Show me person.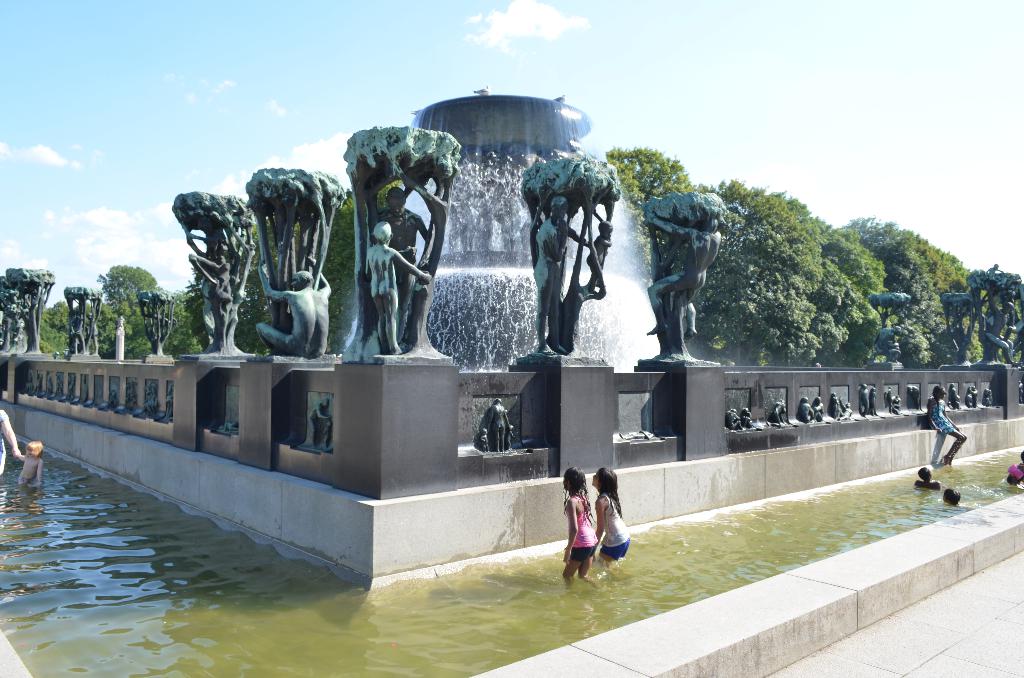
person is here: 593,467,632,569.
